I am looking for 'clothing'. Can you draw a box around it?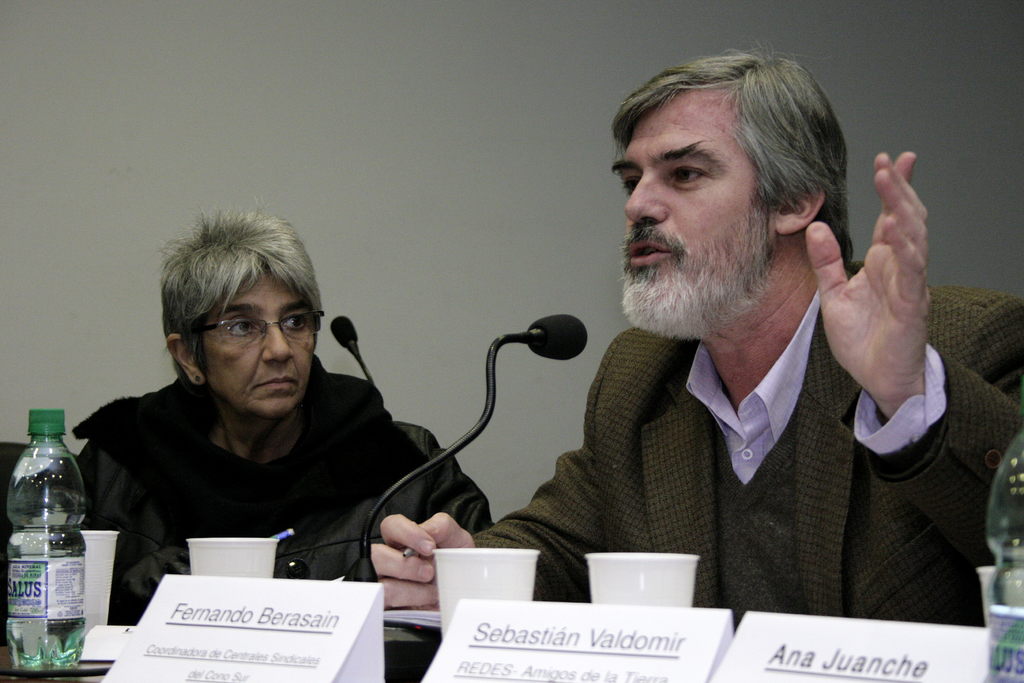
Sure, the bounding box is l=453, t=252, r=1023, b=619.
